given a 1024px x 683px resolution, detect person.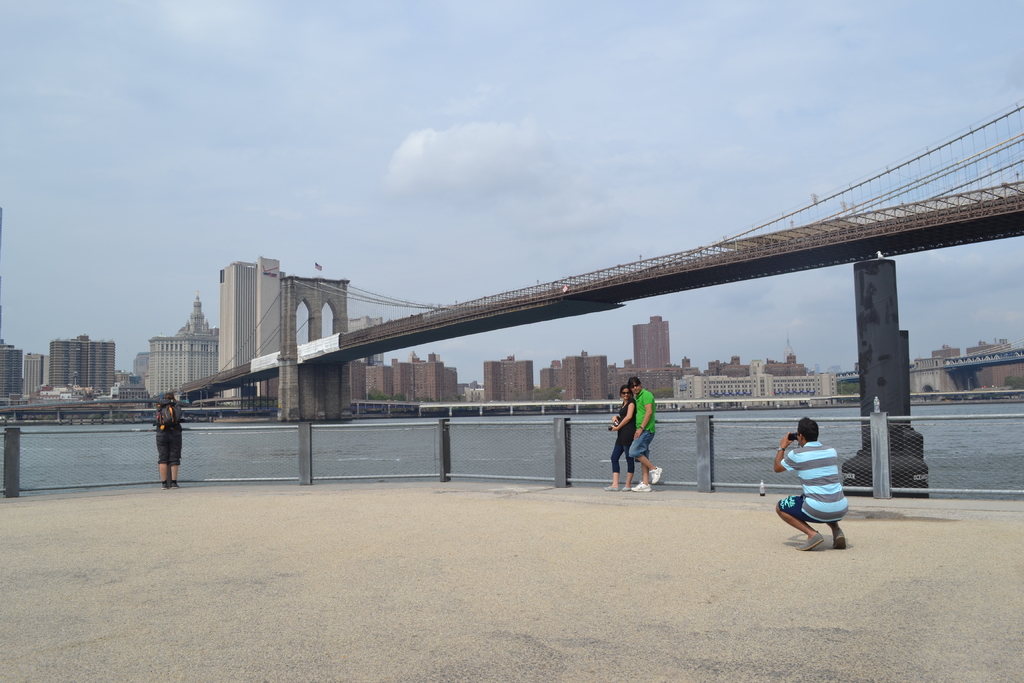
775, 418, 851, 547.
